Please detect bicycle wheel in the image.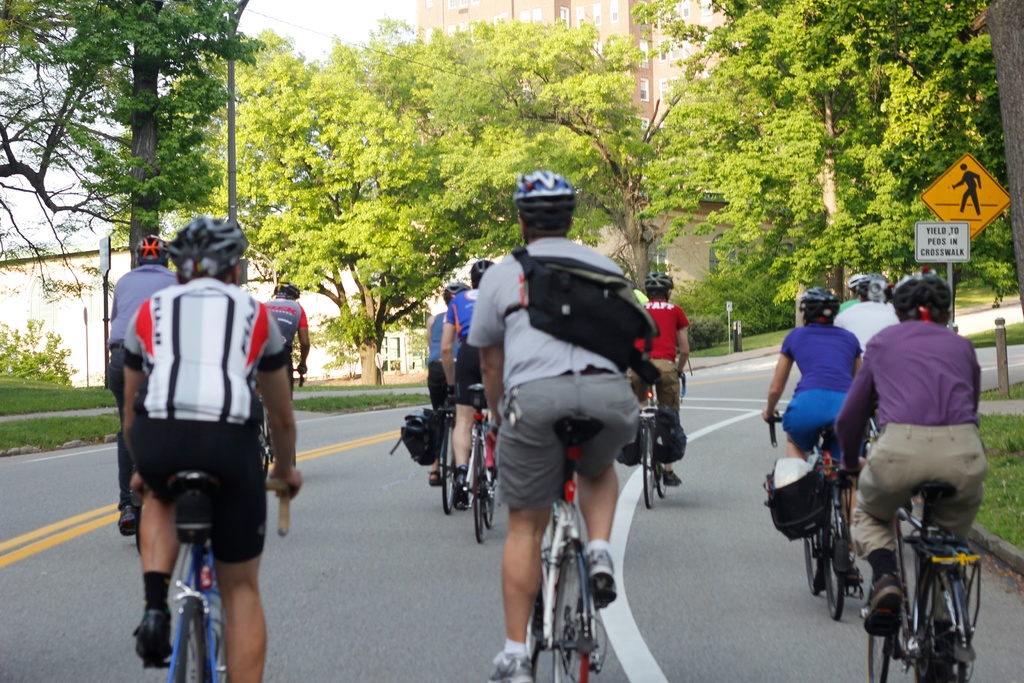
[468, 437, 489, 548].
